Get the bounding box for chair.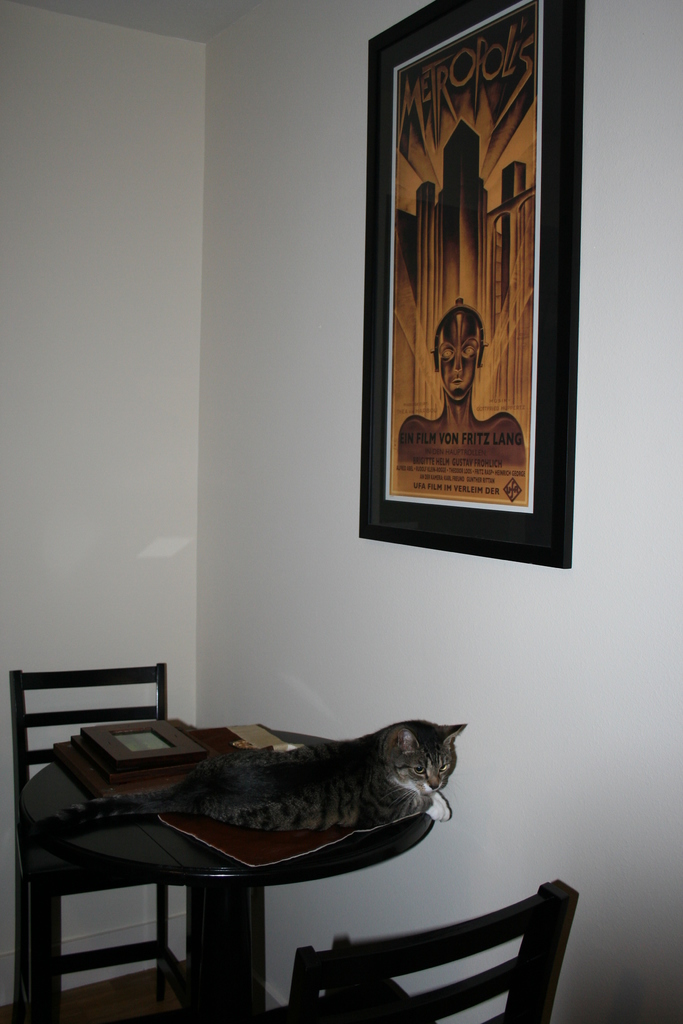
select_region(13, 660, 173, 924).
